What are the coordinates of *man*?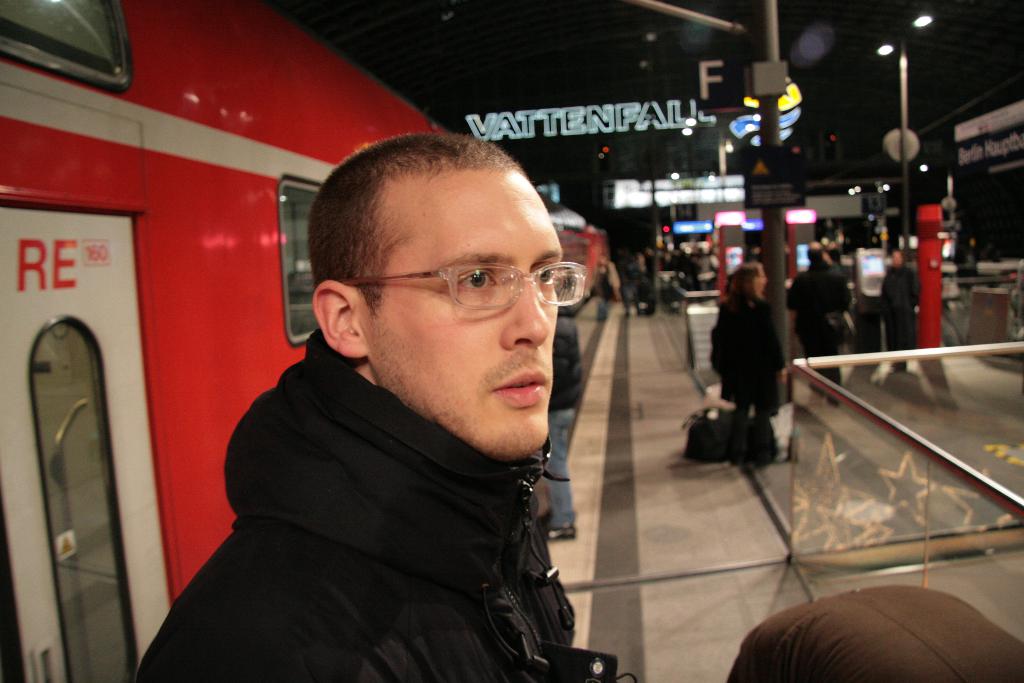
{"x1": 876, "y1": 243, "x2": 924, "y2": 372}.
